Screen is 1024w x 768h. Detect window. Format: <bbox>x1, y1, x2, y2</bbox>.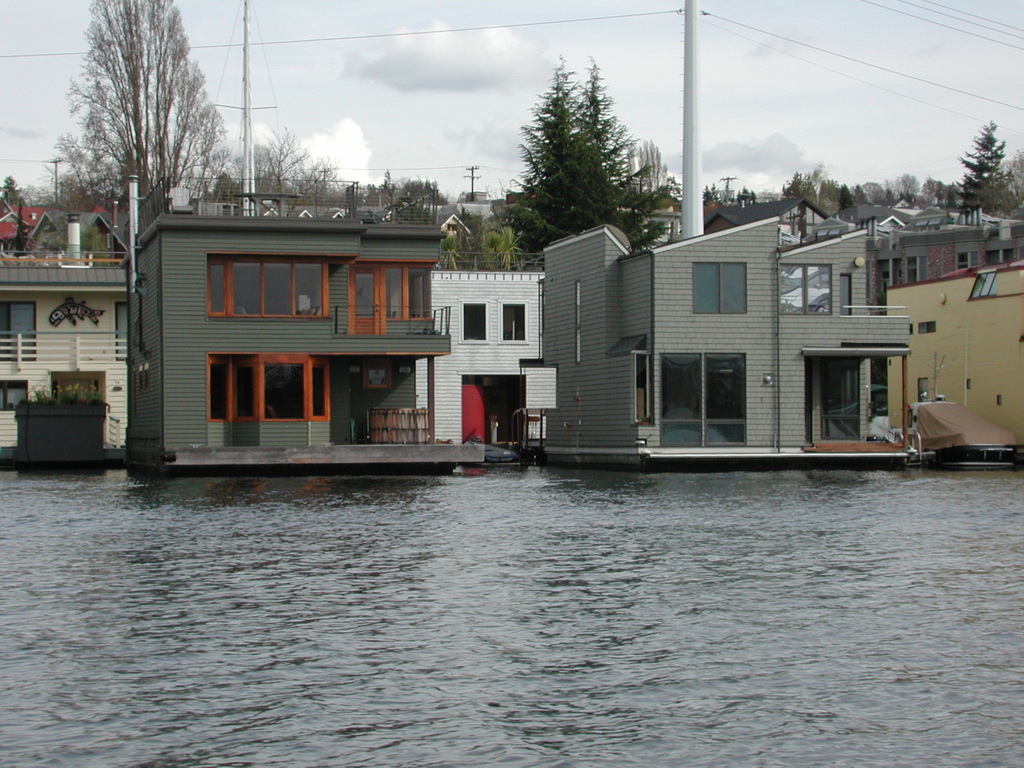
<bbox>915, 376, 931, 406</bbox>.
